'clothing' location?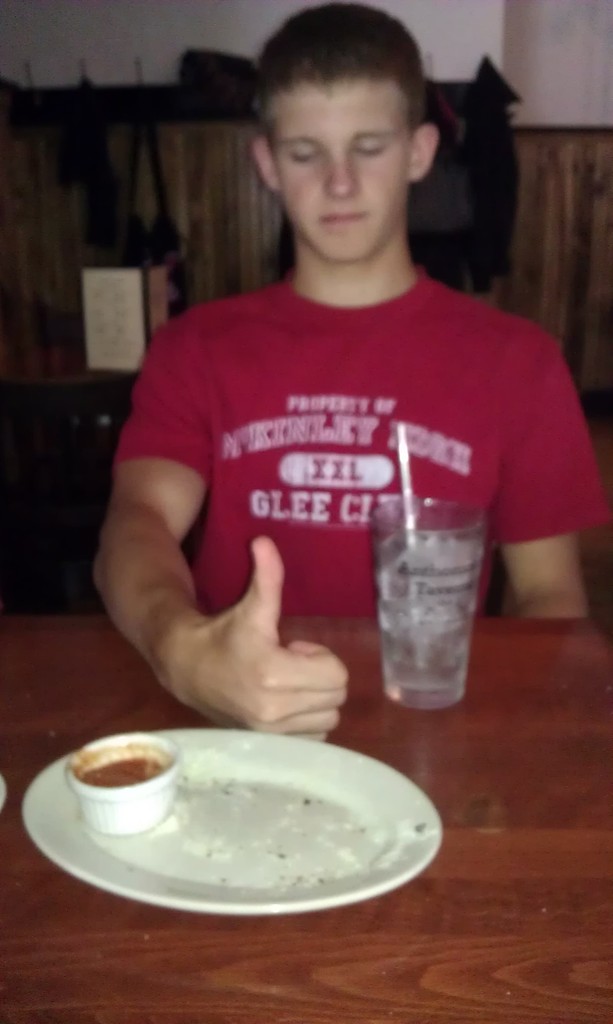
locate(125, 247, 559, 722)
